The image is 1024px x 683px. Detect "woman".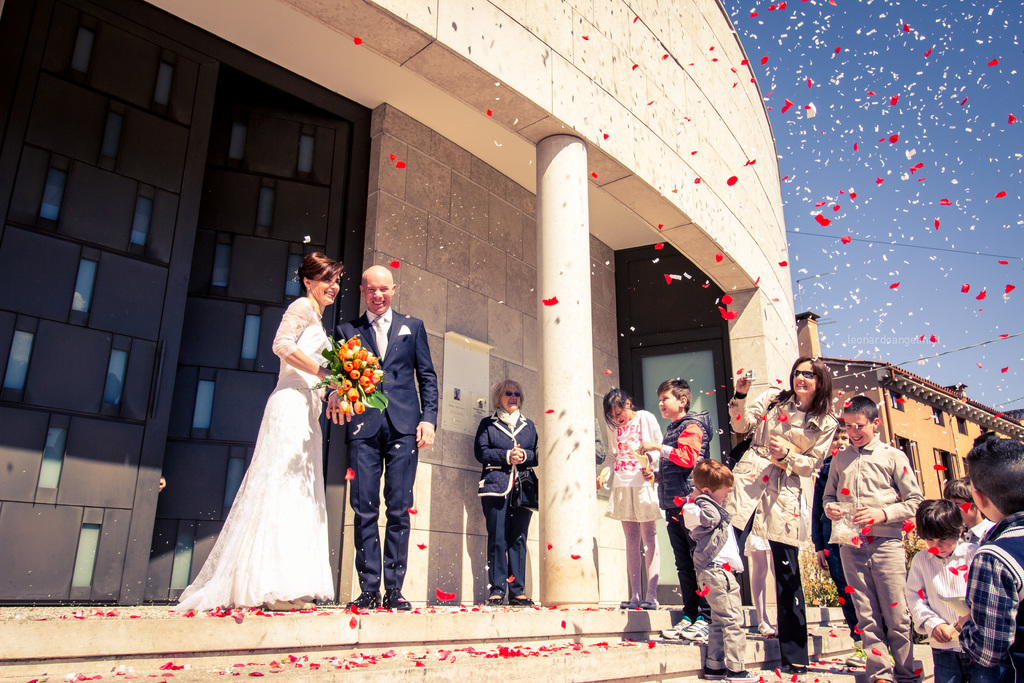
Detection: {"x1": 191, "y1": 245, "x2": 349, "y2": 613}.
